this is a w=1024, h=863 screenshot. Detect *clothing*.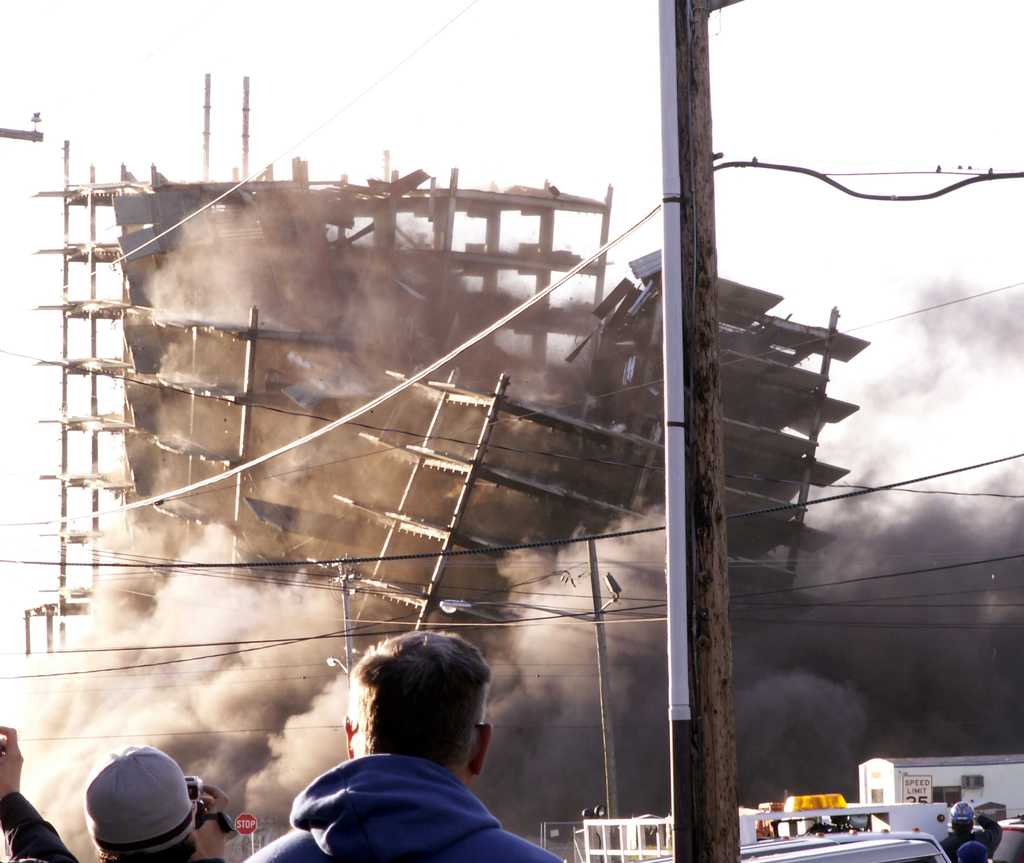
locate(947, 814, 999, 862).
